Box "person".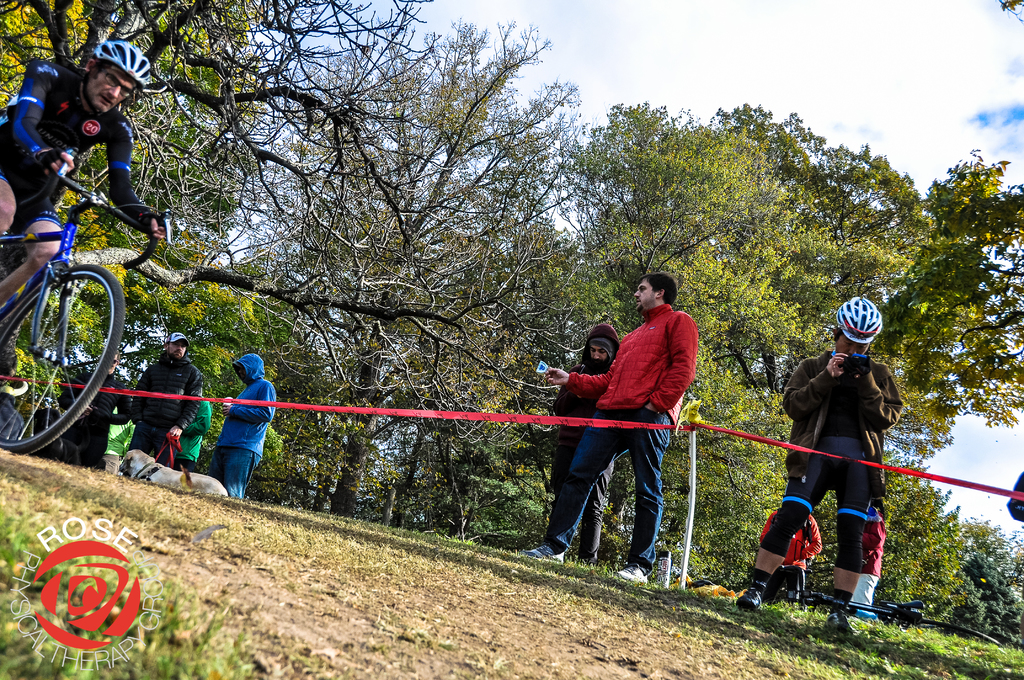
locate(0, 26, 165, 371).
